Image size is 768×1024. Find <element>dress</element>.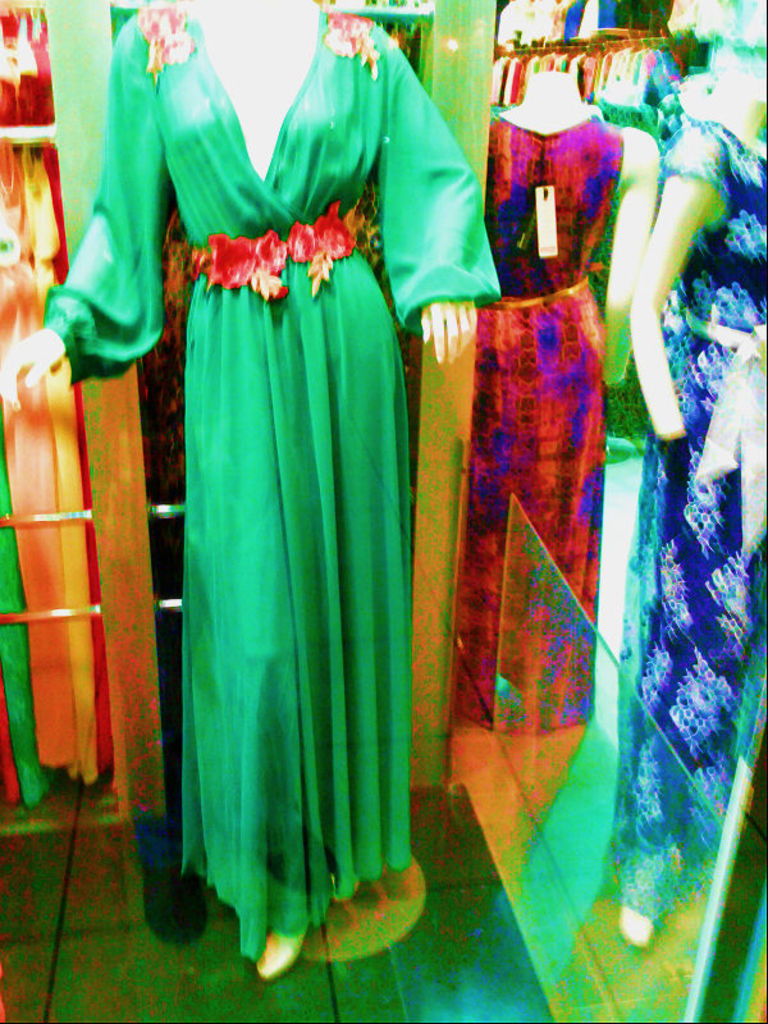
crop(452, 114, 625, 733).
